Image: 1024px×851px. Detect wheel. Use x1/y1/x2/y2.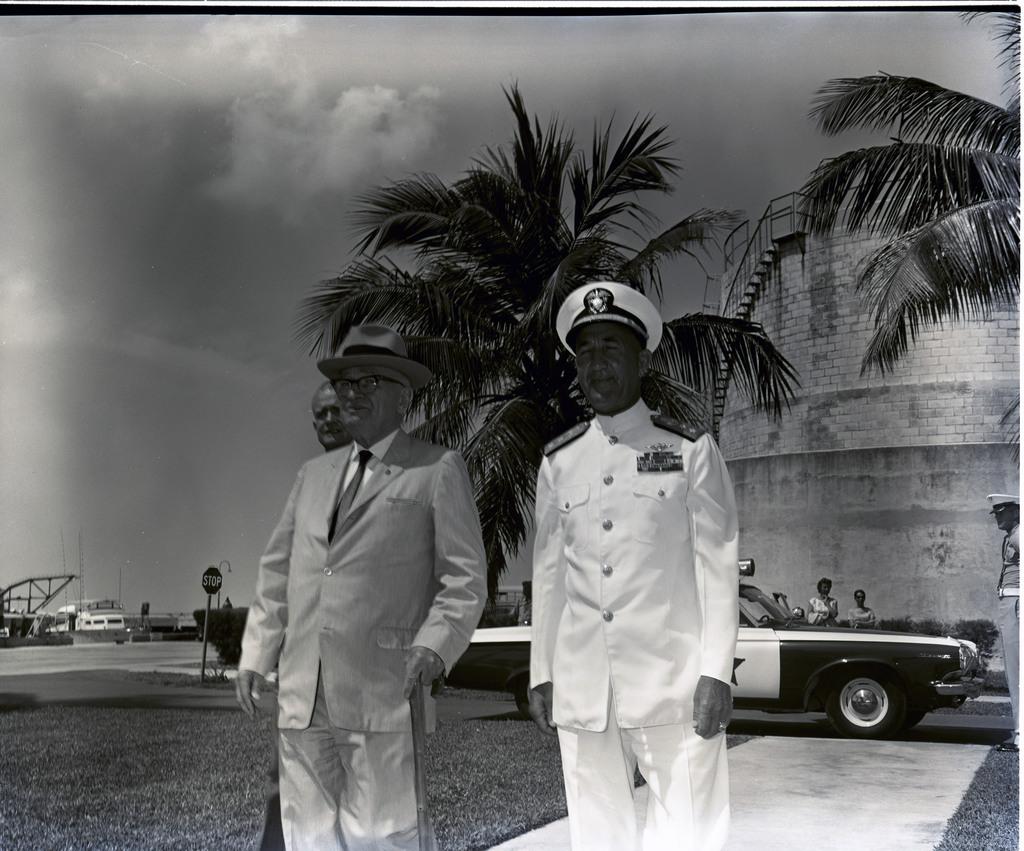
516/678/530/720.
